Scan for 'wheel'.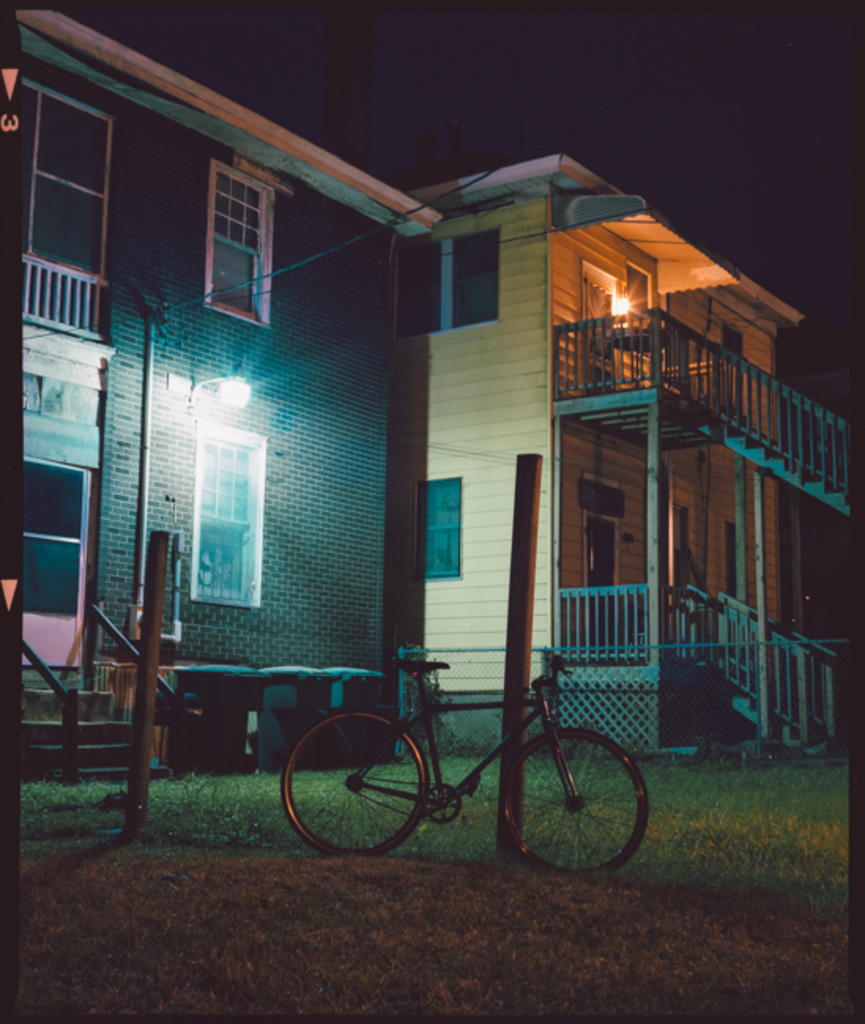
Scan result: [503,736,641,876].
